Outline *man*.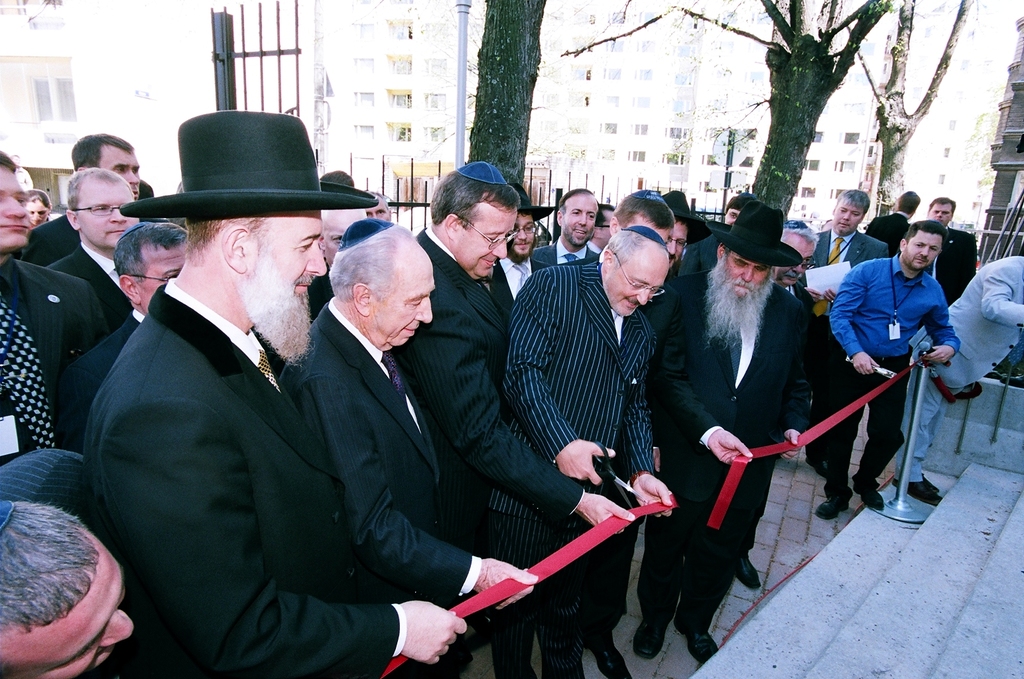
Outline: [left=529, top=184, right=617, bottom=278].
